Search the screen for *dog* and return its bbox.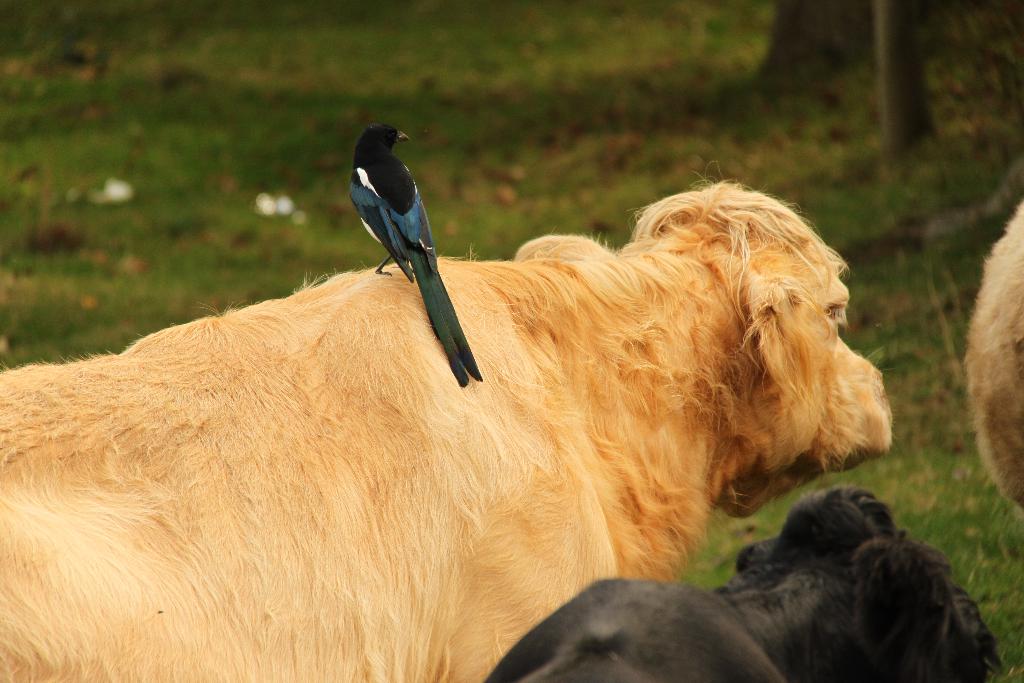
Found: region(963, 197, 1023, 504).
